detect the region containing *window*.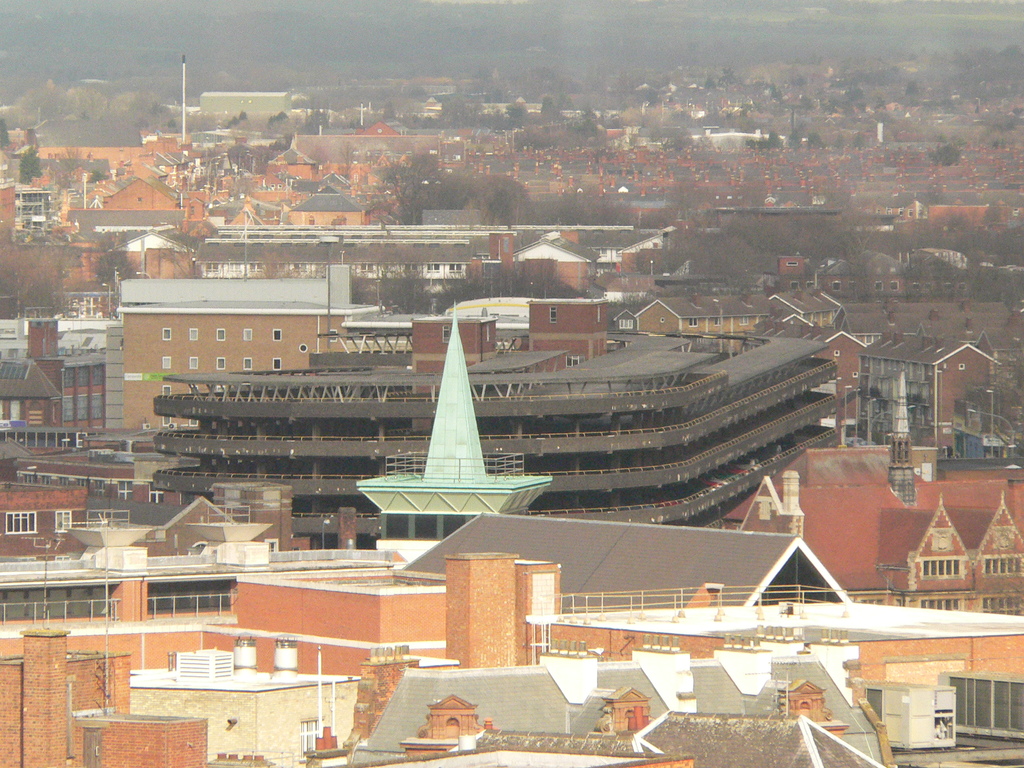
271, 326, 282, 342.
